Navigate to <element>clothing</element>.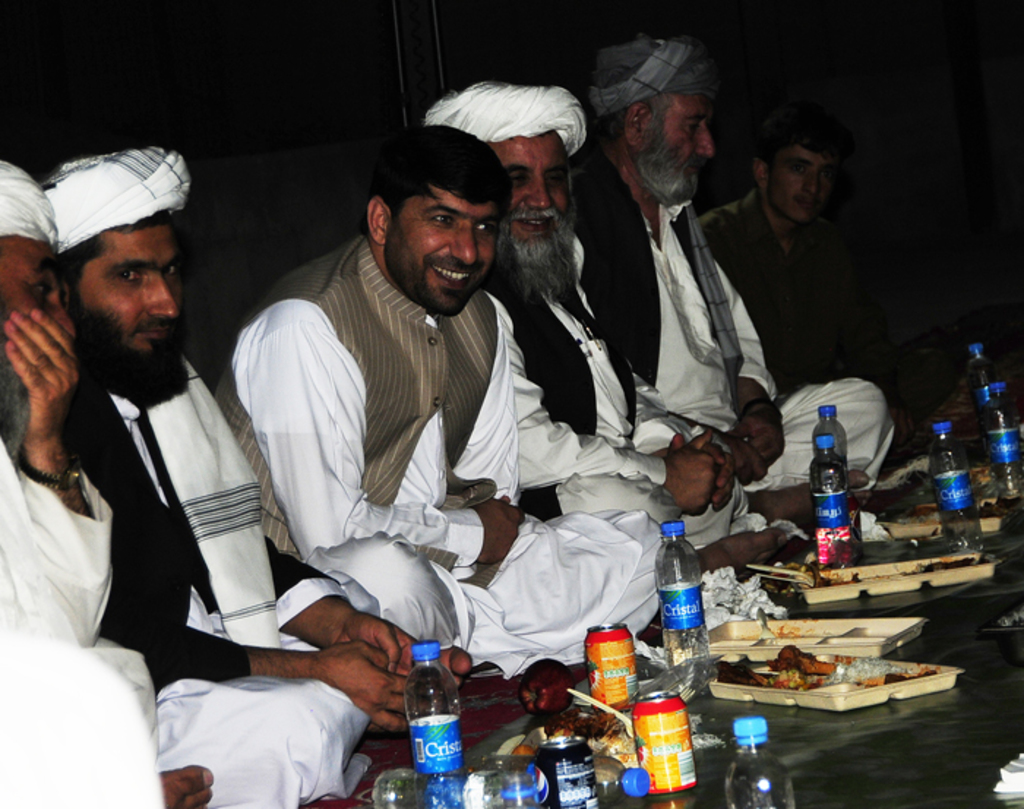
Navigation target: bbox=(0, 434, 168, 808).
